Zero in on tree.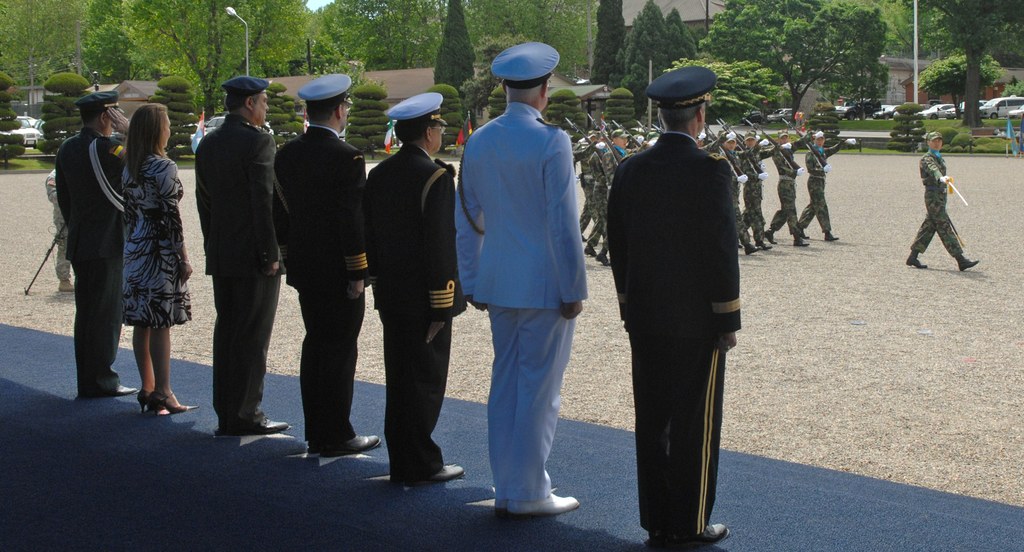
Zeroed in: [x1=900, y1=0, x2=1023, y2=128].
